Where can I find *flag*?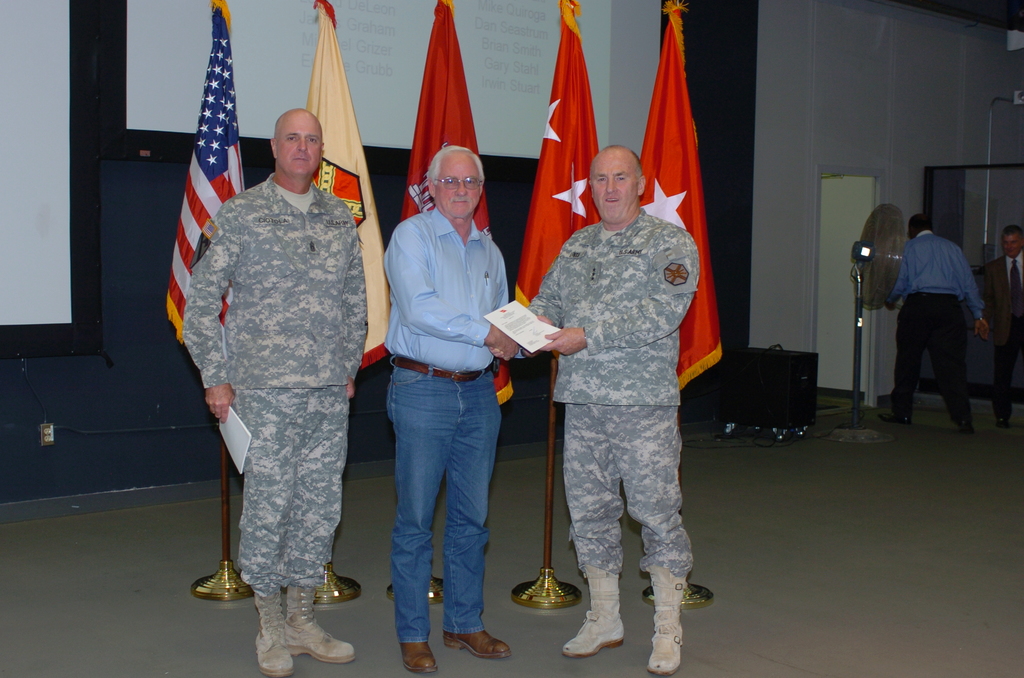
You can find it at l=302, t=1, r=398, b=367.
